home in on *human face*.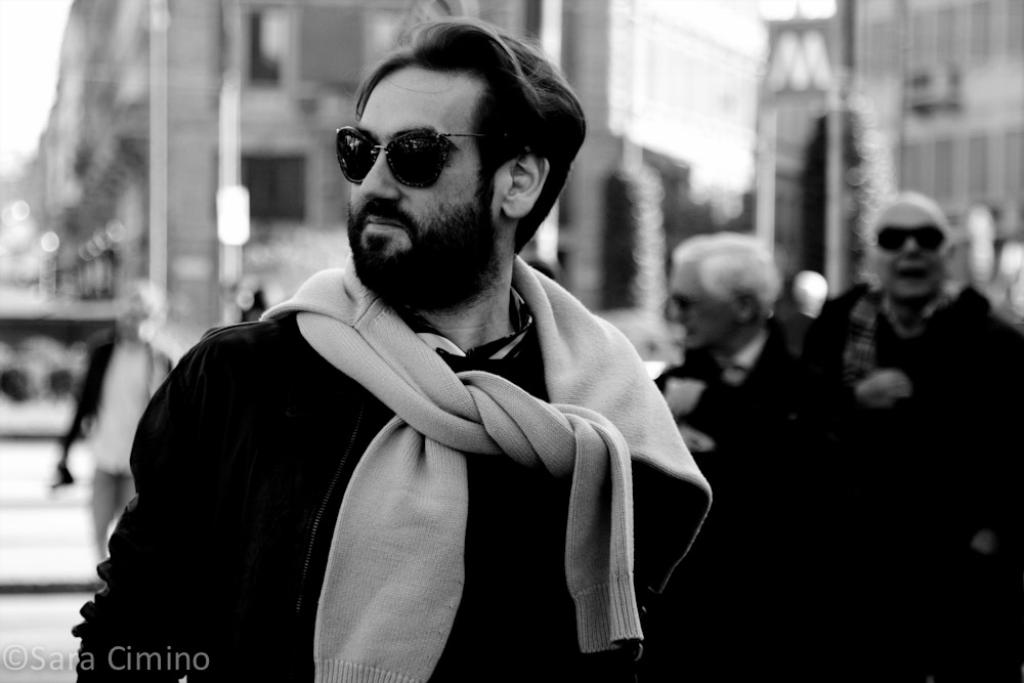
Homed in at [346, 59, 509, 286].
